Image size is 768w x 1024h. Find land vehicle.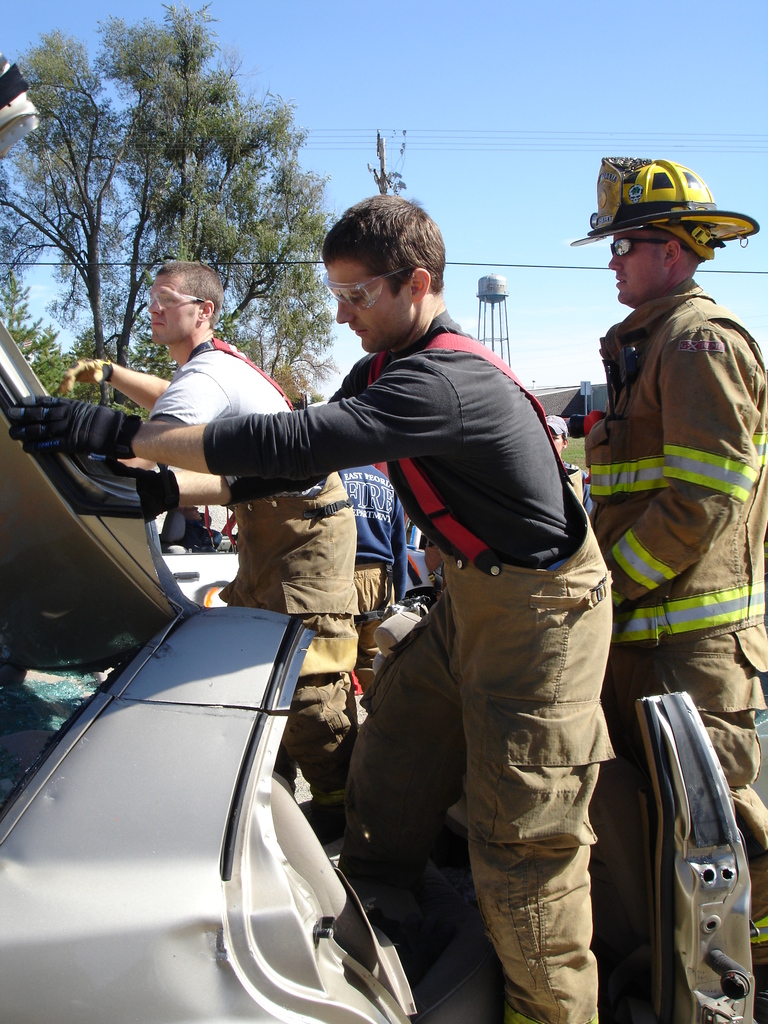
Rect(0, 326, 762, 1023).
